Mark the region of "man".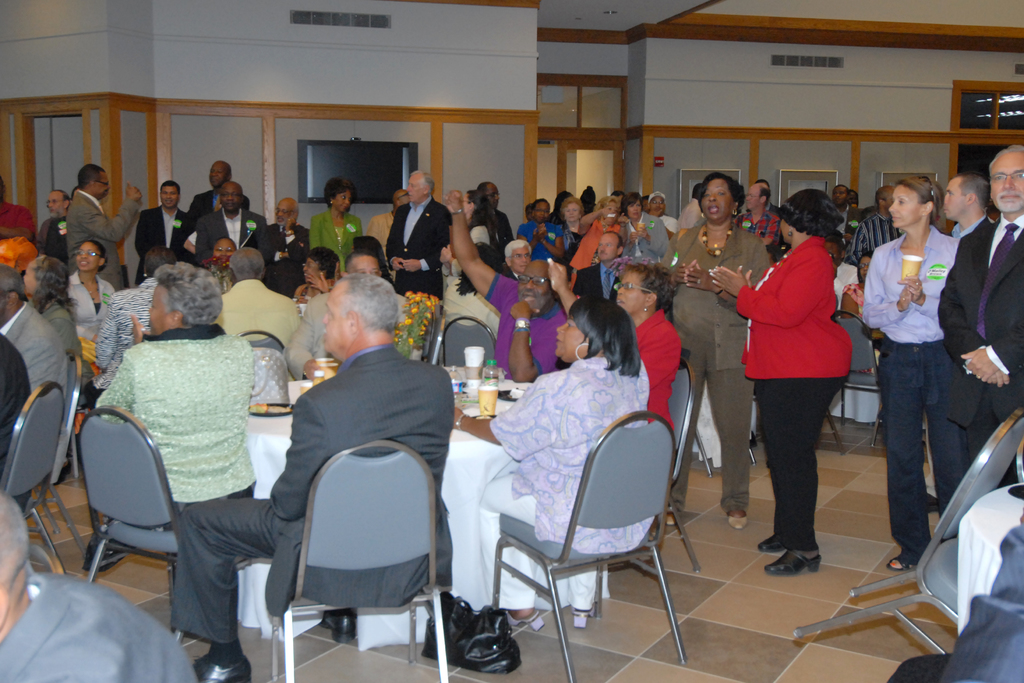
Region: [x1=885, y1=525, x2=1023, y2=682].
